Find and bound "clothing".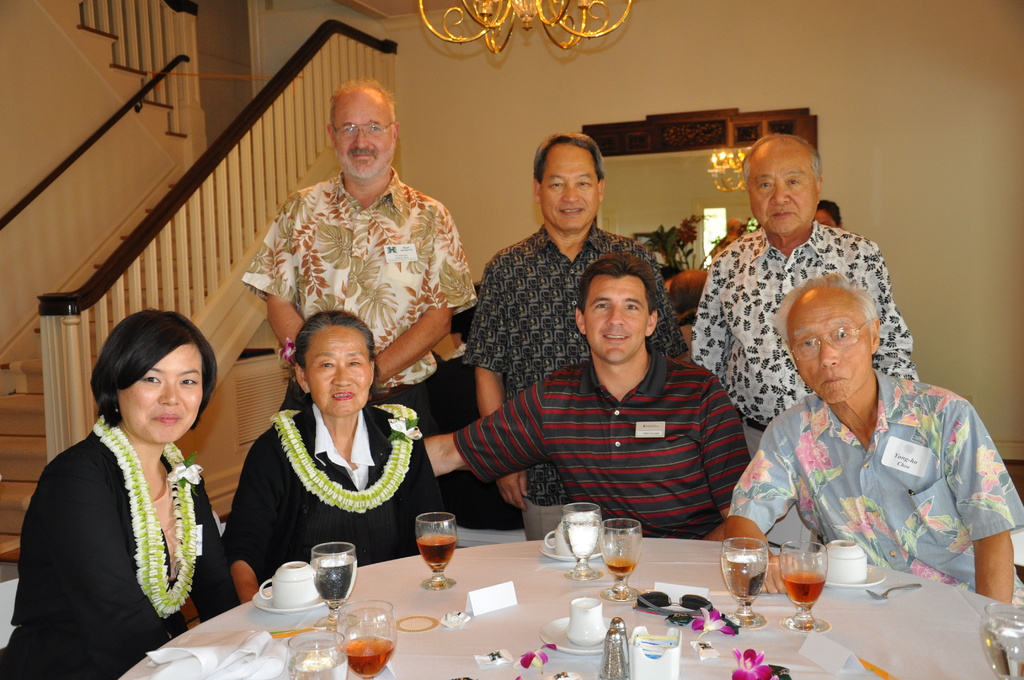
Bound: 451,342,757,539.
